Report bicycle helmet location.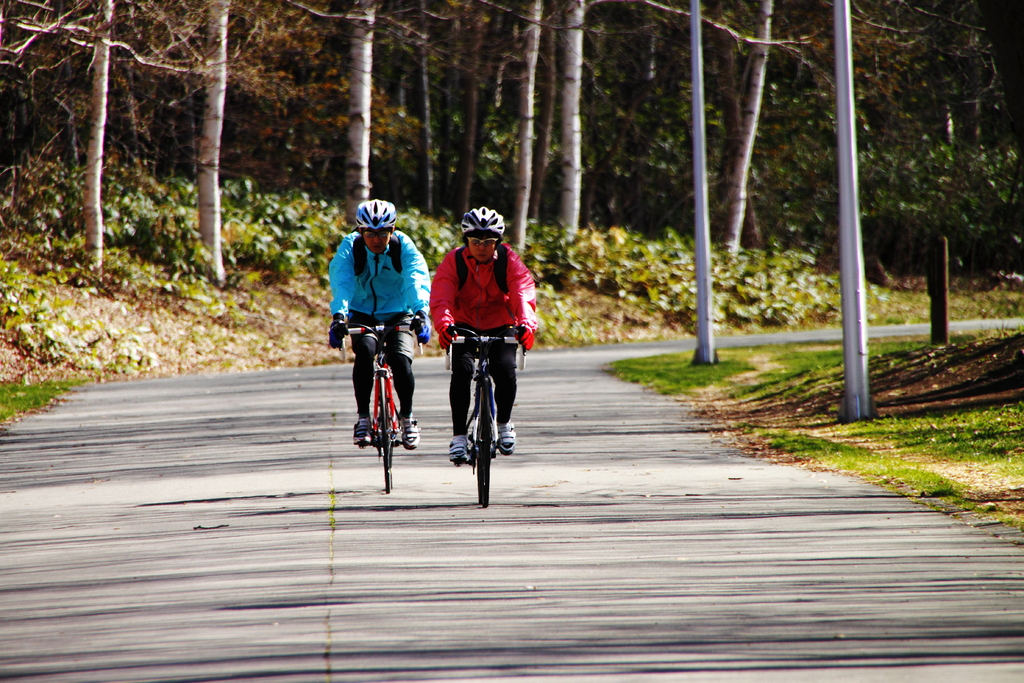
Report: rect(463, 197, 506, 235).
